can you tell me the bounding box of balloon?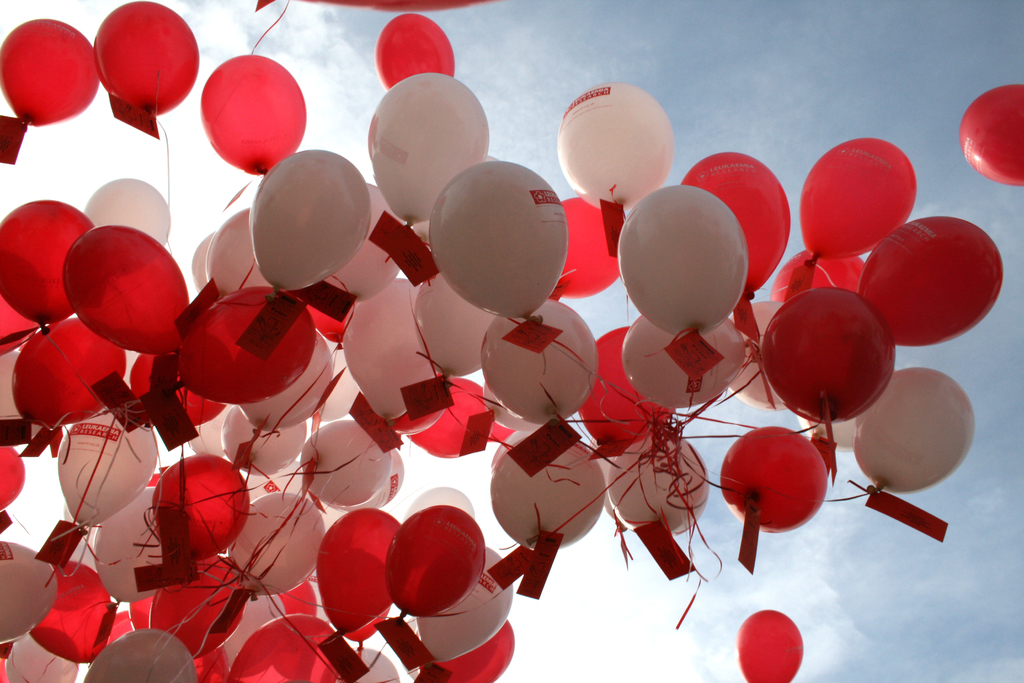
left=144, top=441, right=249, bottom=565.
